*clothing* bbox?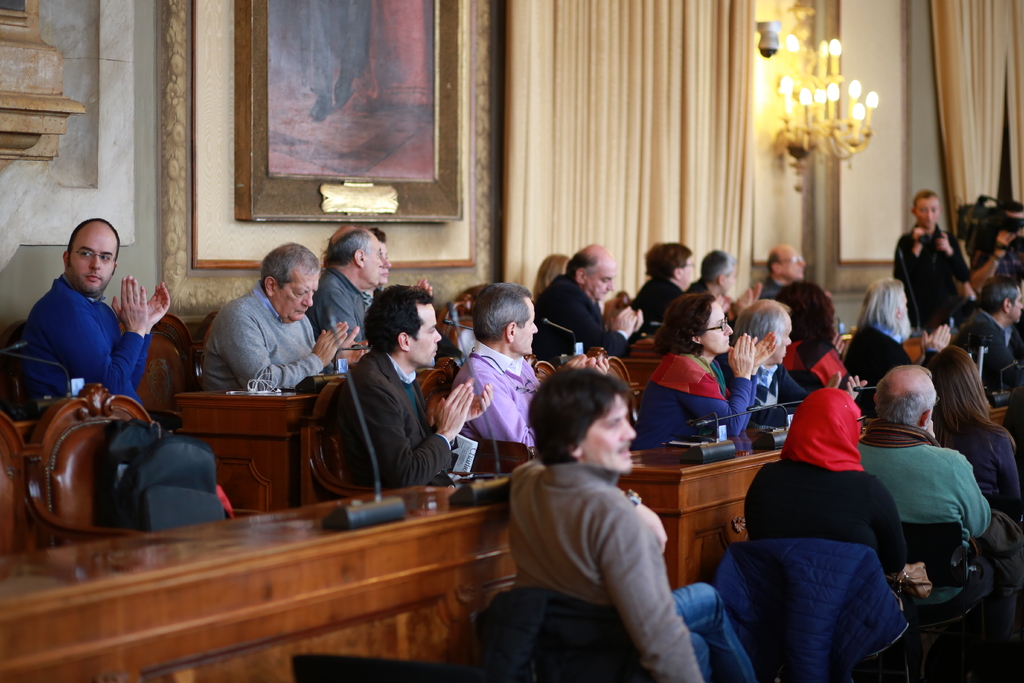
x1=336 y1=349 x2=472 y2=488
